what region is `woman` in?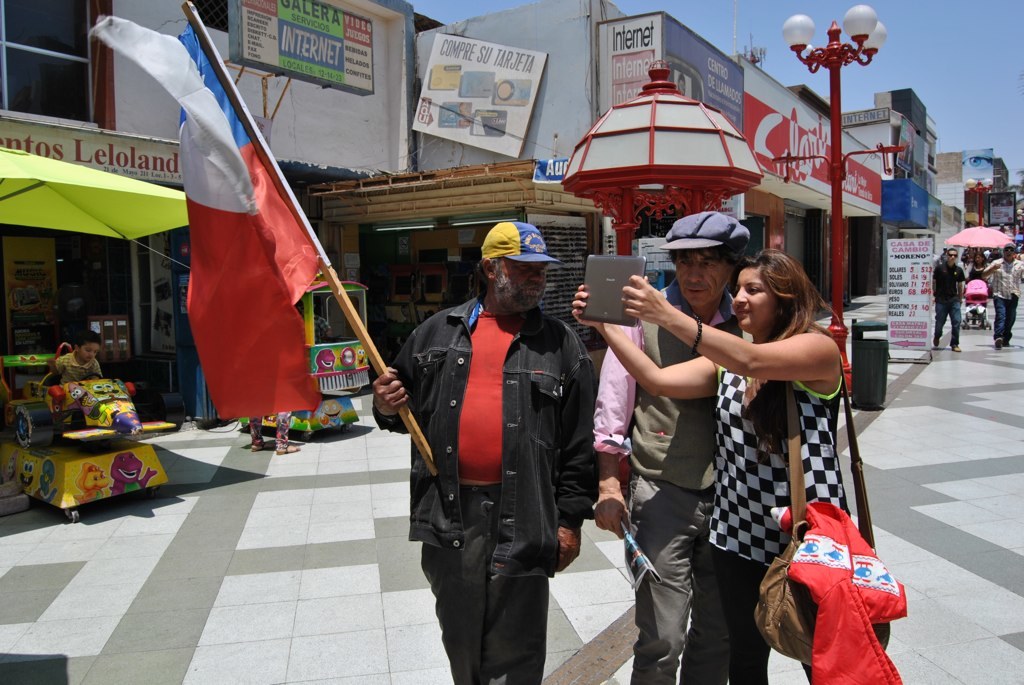
region(603, 237, 850, 619).
